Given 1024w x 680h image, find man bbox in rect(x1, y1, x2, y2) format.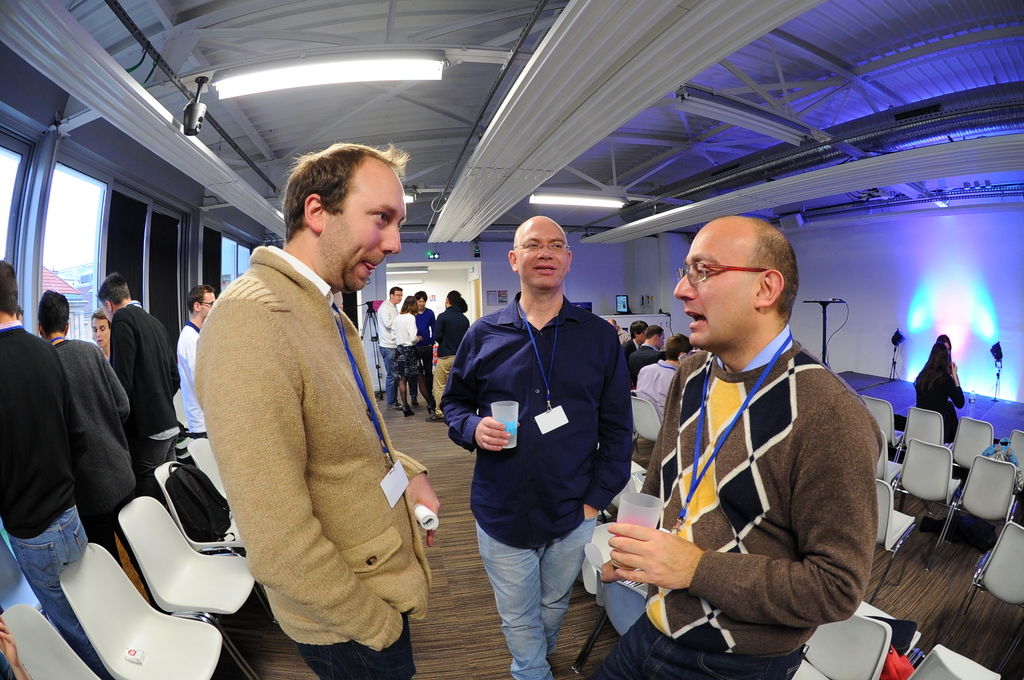
rect(378, 282, 406, 407).
